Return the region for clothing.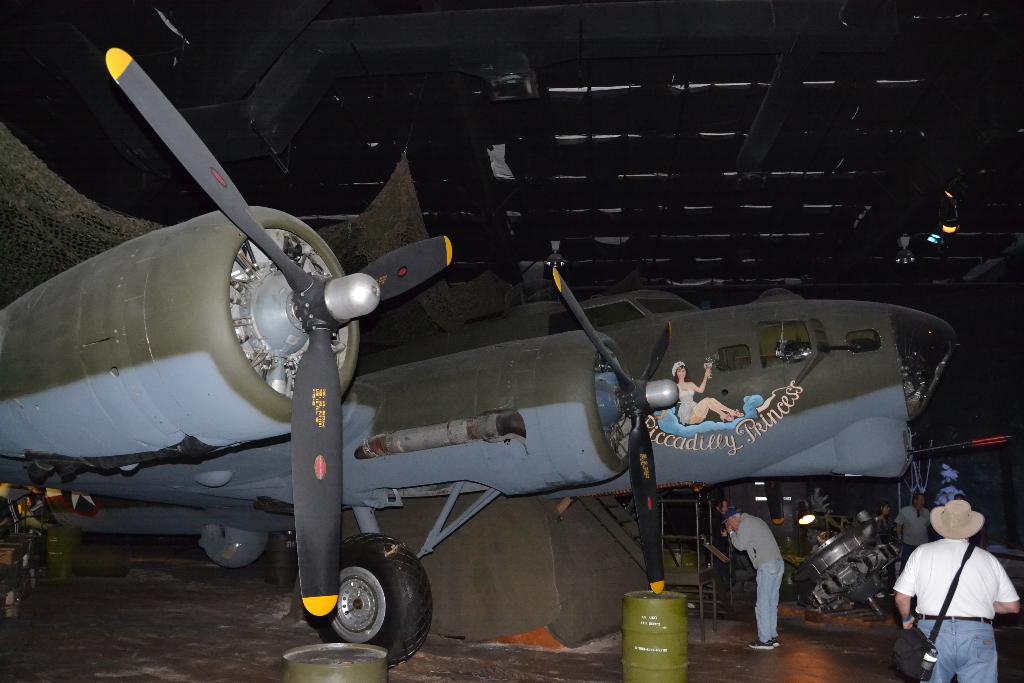
676 381 698 425.
